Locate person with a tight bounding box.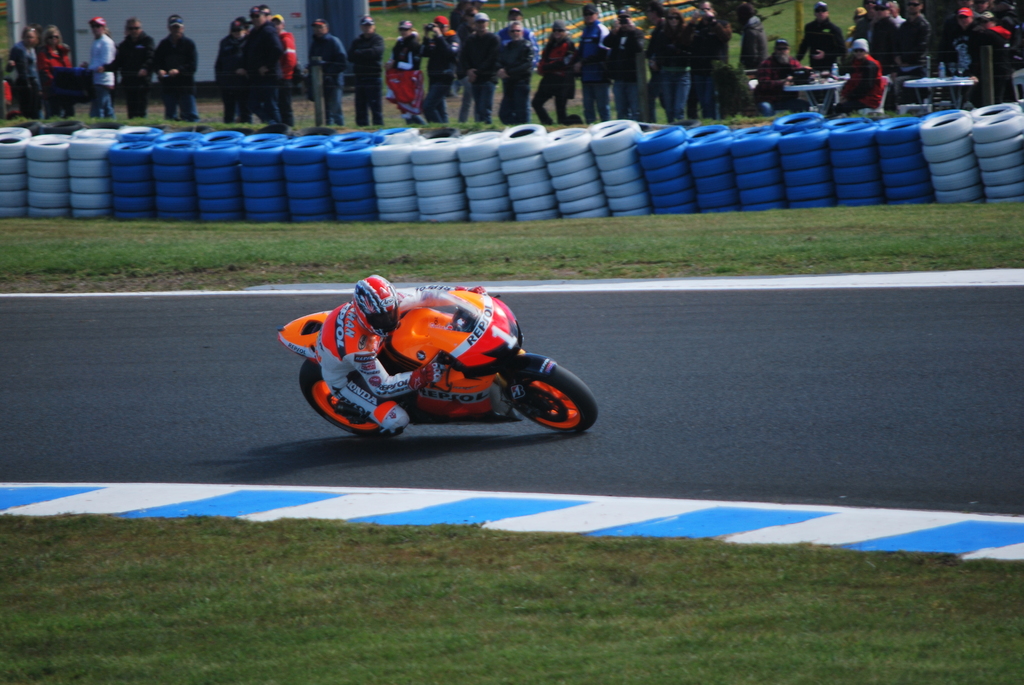
835 35 883 117.
